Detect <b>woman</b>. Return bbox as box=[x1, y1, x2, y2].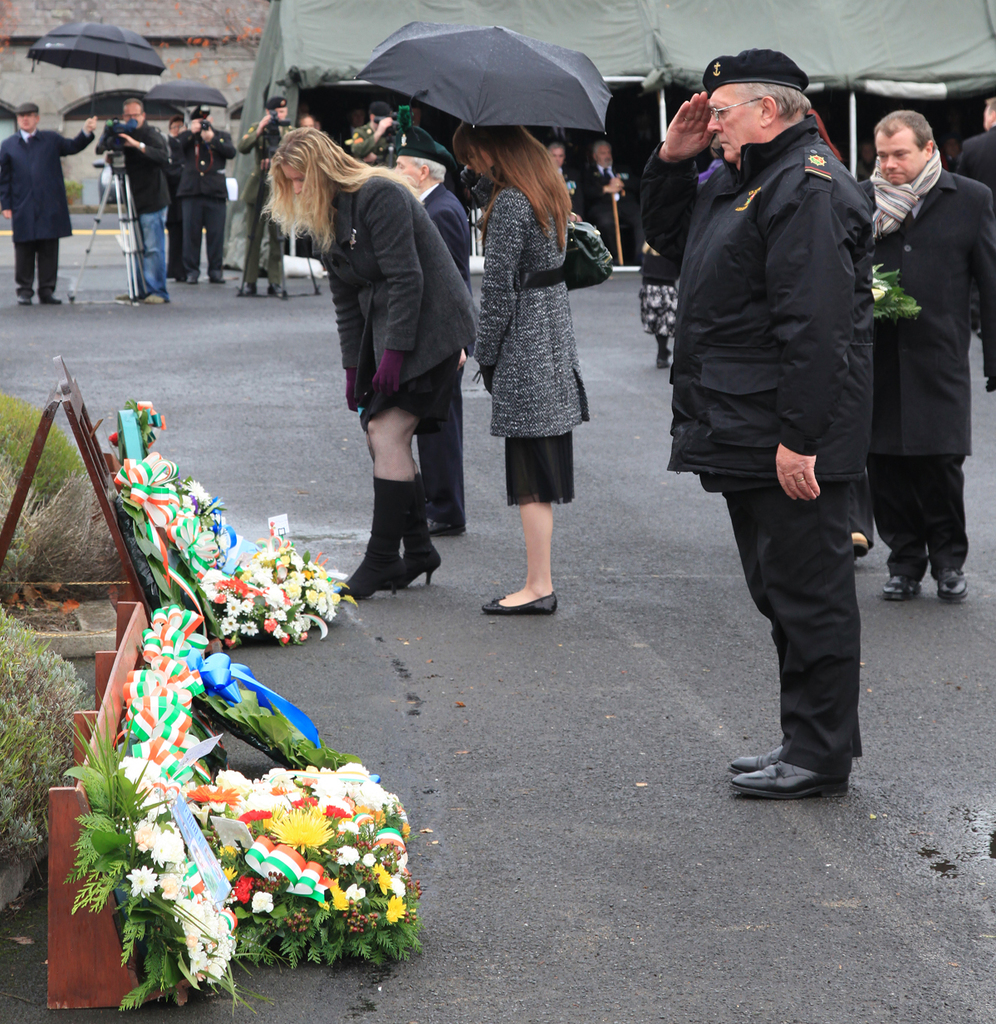
box=[239, 128, 478, 599].
